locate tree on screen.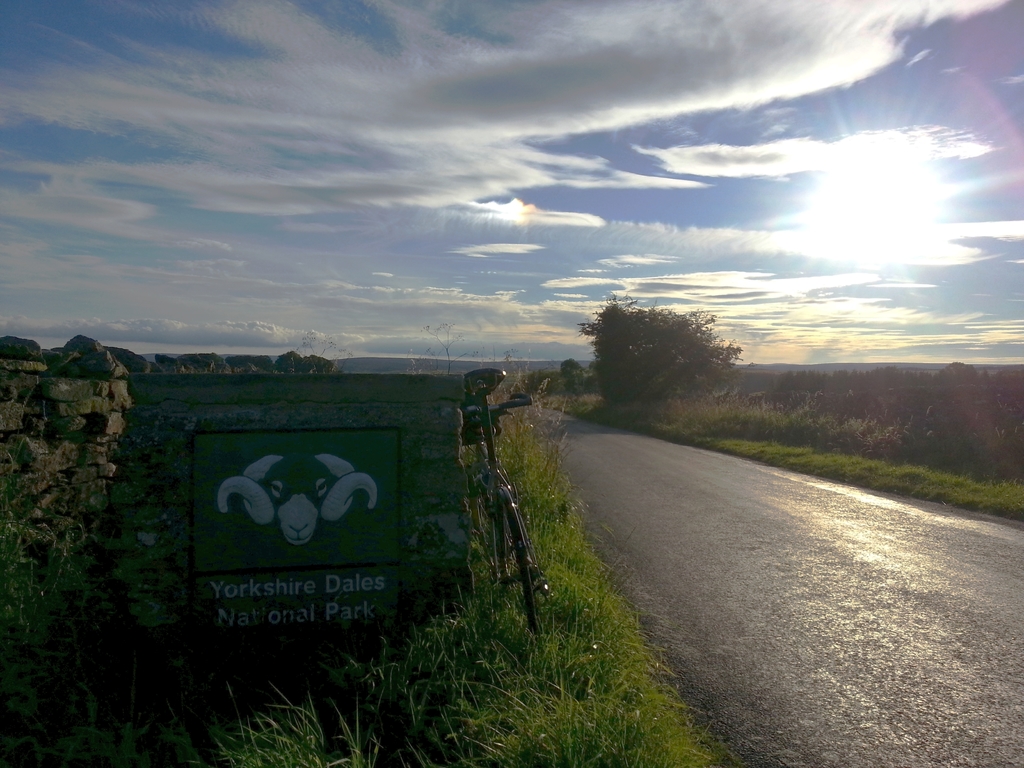
On screen at 578/289/749/429.
